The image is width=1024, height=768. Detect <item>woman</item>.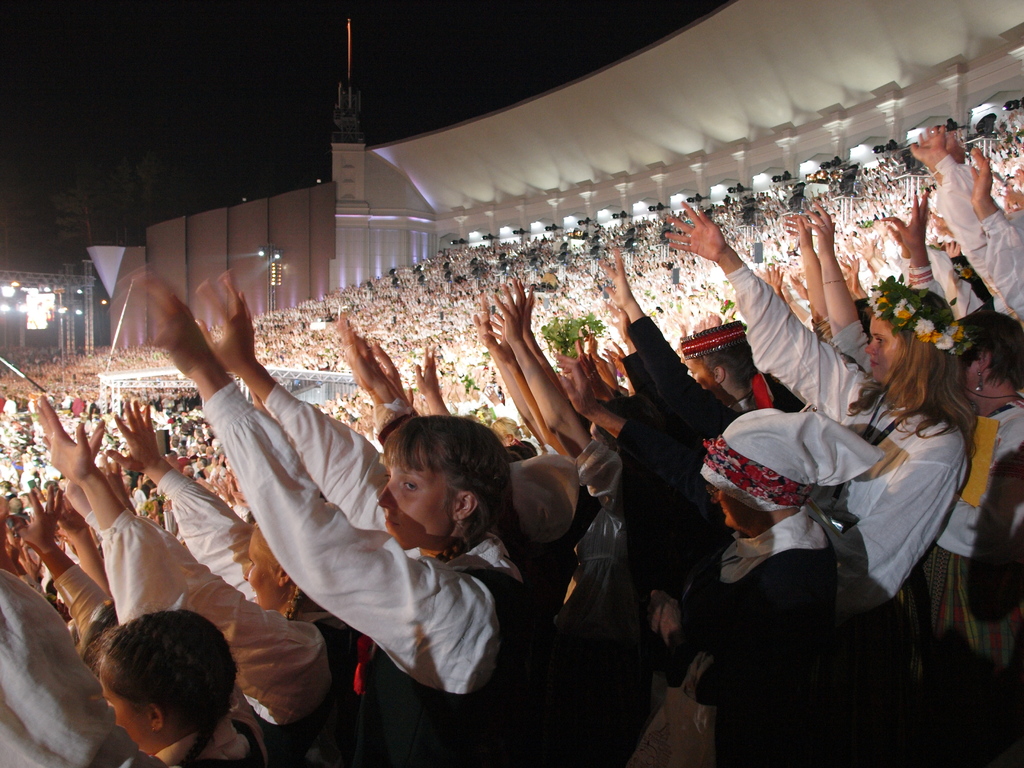
Detection: [left=132, top=269, right=529, bottom=767].
